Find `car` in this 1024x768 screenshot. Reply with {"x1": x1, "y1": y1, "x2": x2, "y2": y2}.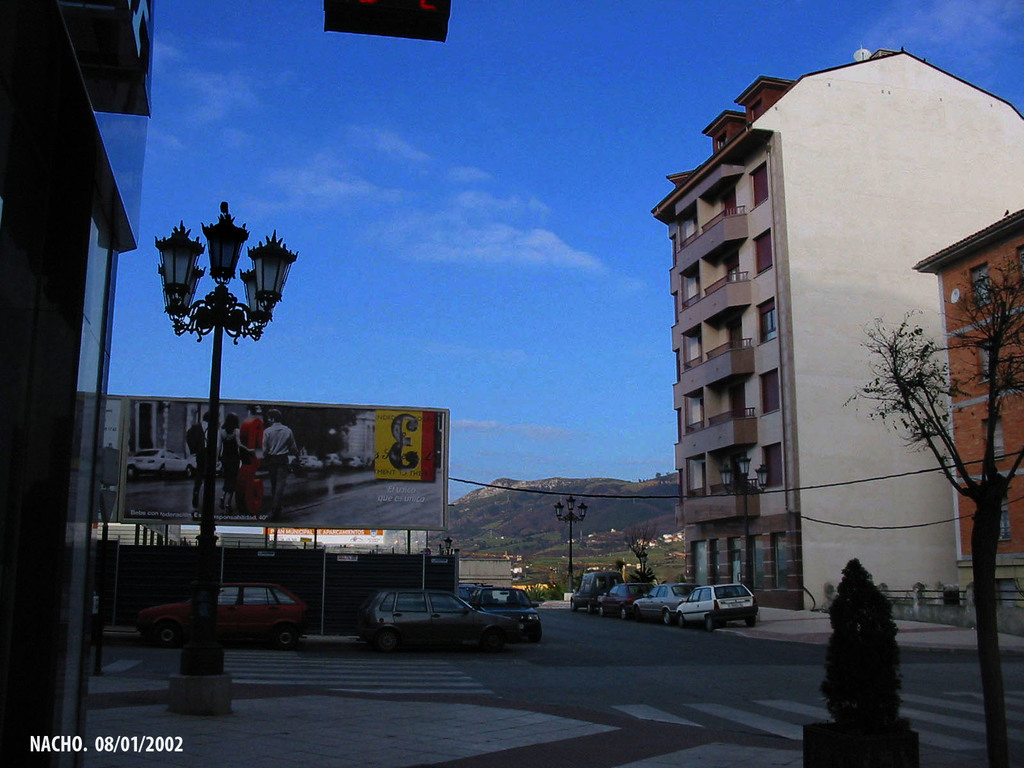
{"x1": 598, "y1": 583, "x2": 657, "y2": 620}.
